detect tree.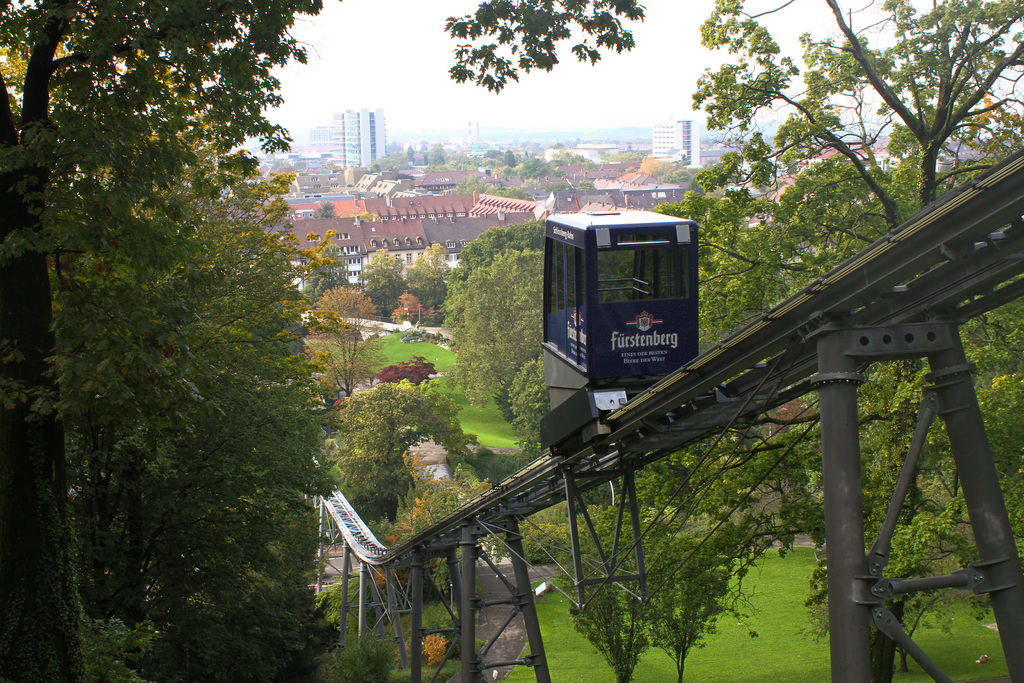
Detected at (left=805, top=539, right=969, bottom=671).
